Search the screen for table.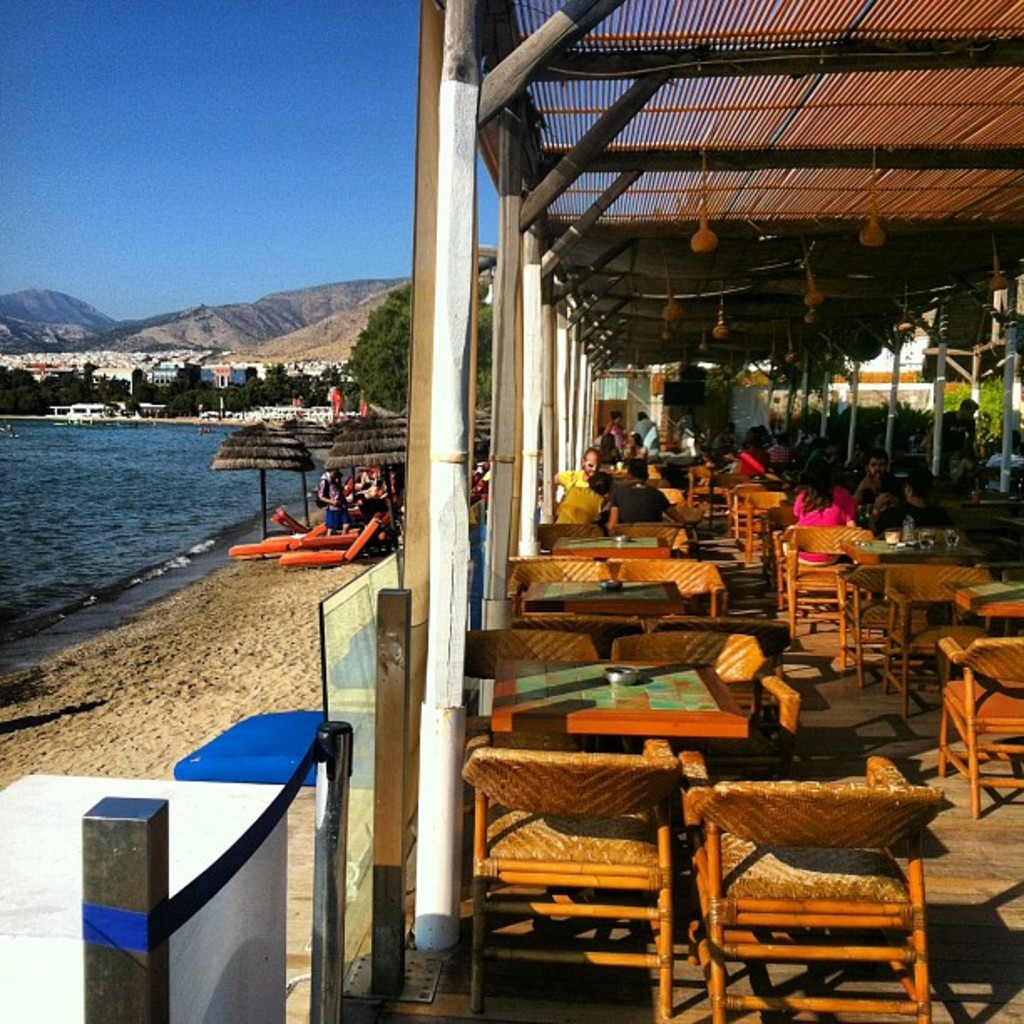
Found at bbox=(833, 529, 980, 566).
